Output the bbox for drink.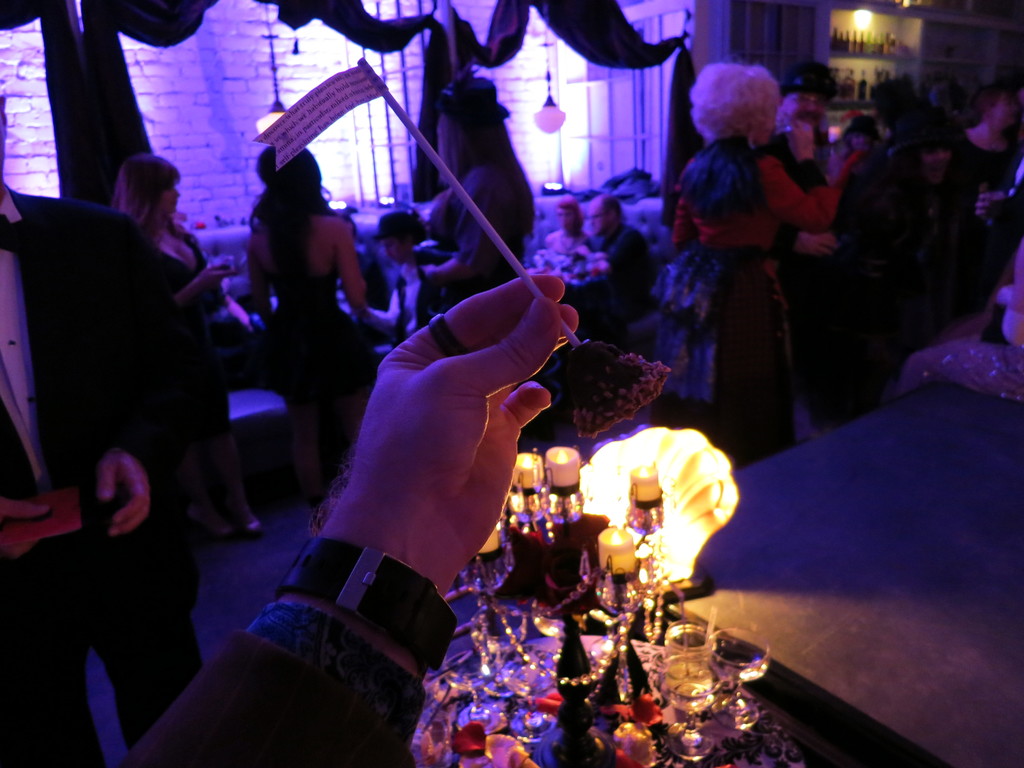
crop(547, 514, 611, 593).
